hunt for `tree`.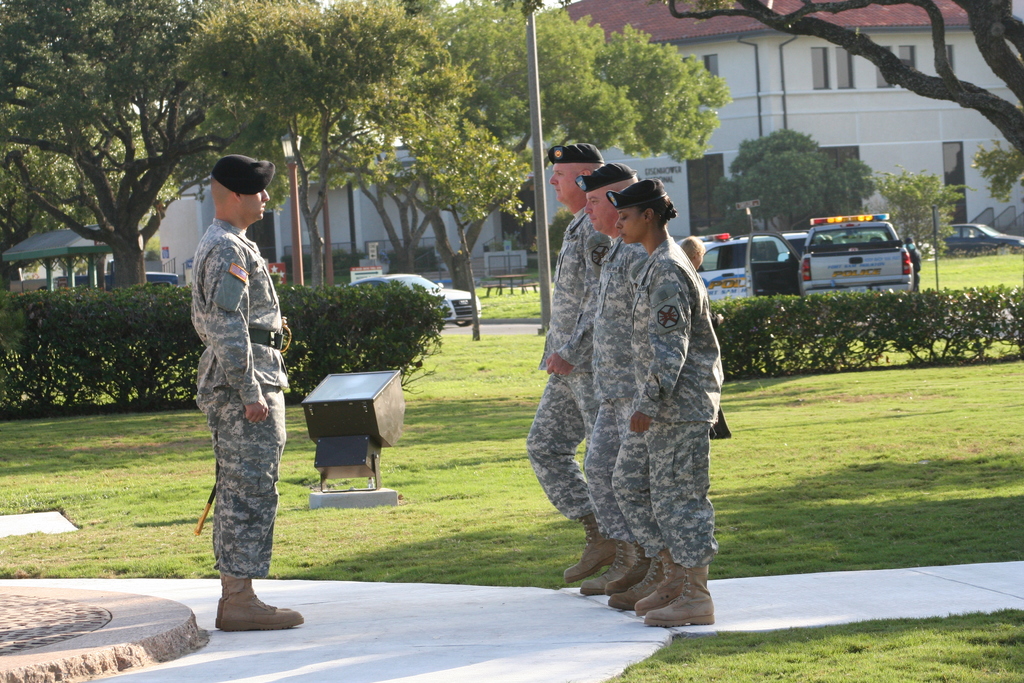
Hunted down at BBox(305, 0, 728, 267).
